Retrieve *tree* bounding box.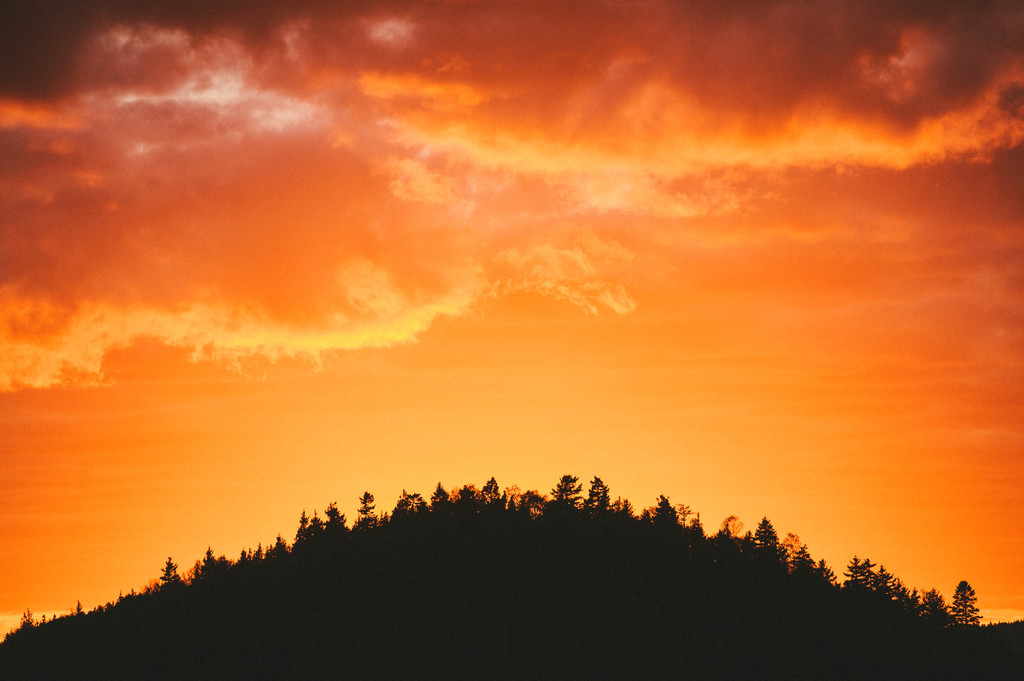
Bounding box: crop(353, 488, 378, 533).
